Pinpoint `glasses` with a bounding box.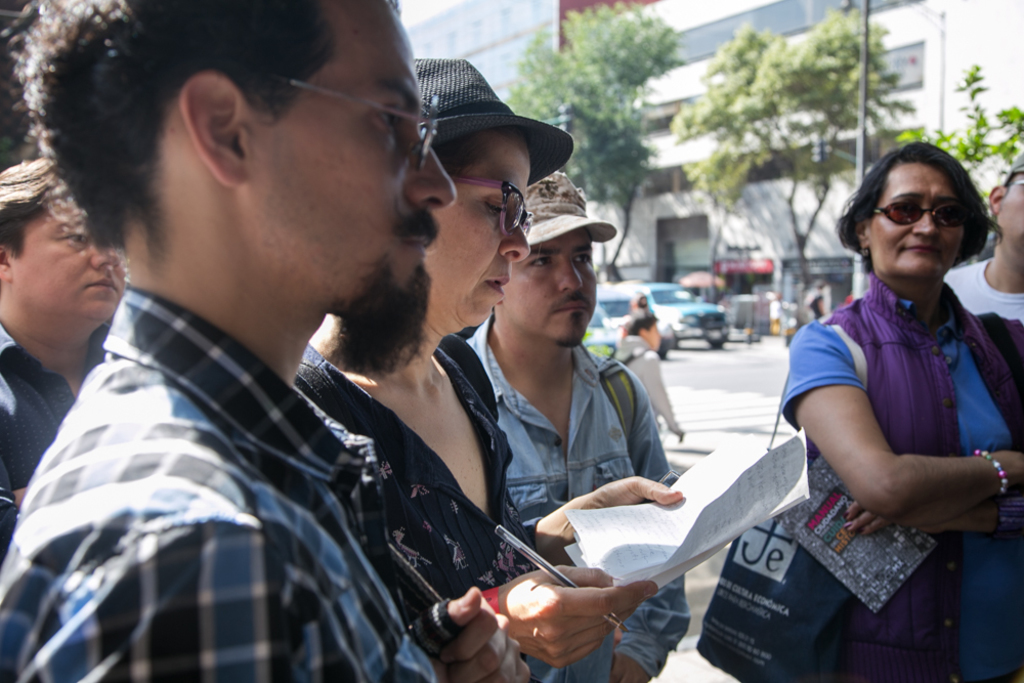
449 172 531 241.
